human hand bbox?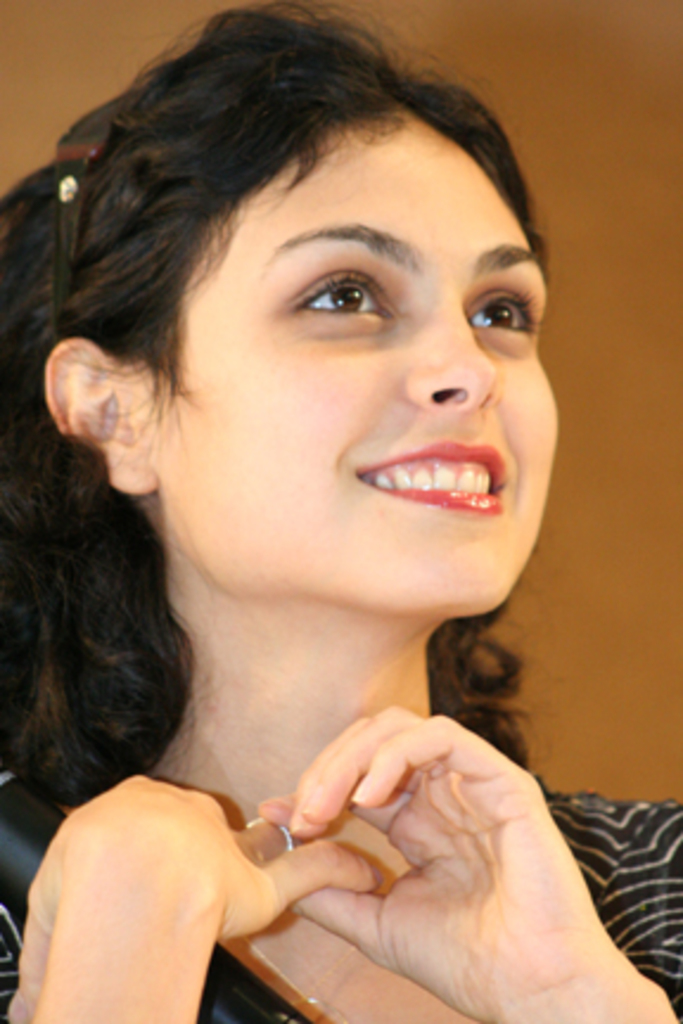
[x1=232, y1=723, x2=609, y2=1022]
